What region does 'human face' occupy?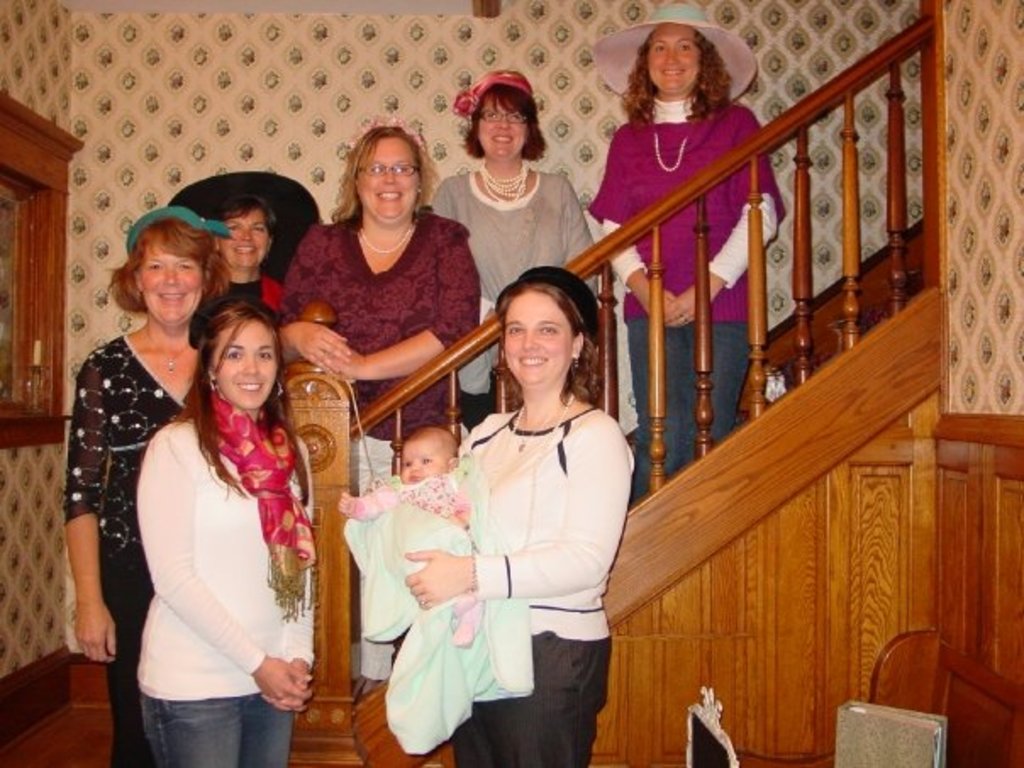
<region>646, 25, 698, 93</region>.
